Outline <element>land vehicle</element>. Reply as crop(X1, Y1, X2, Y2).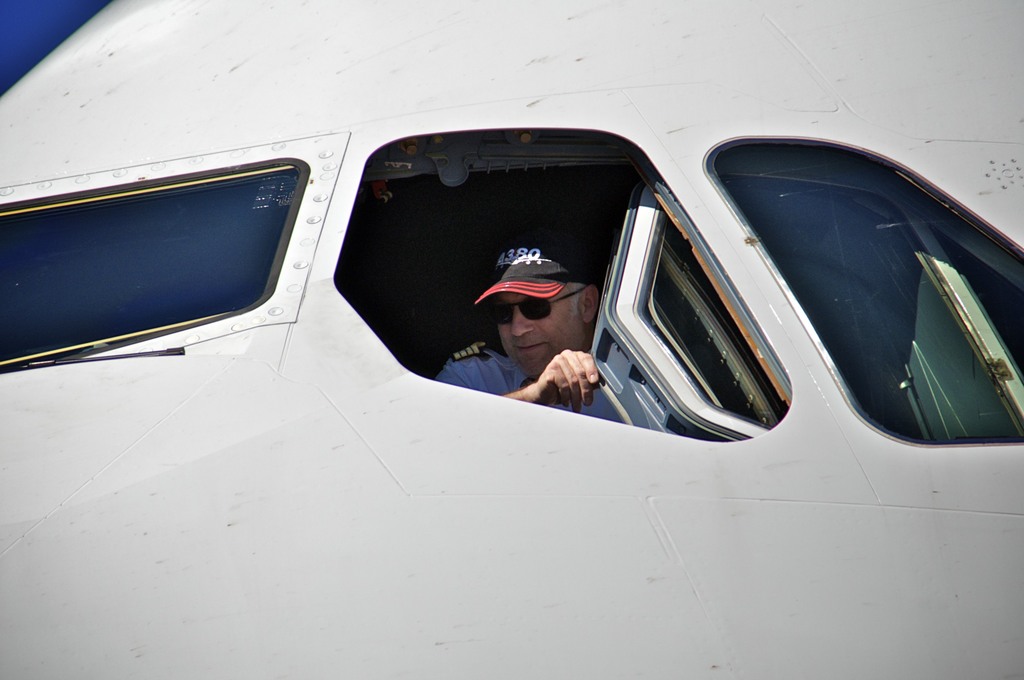
crop(72, 69, 960, 609).
